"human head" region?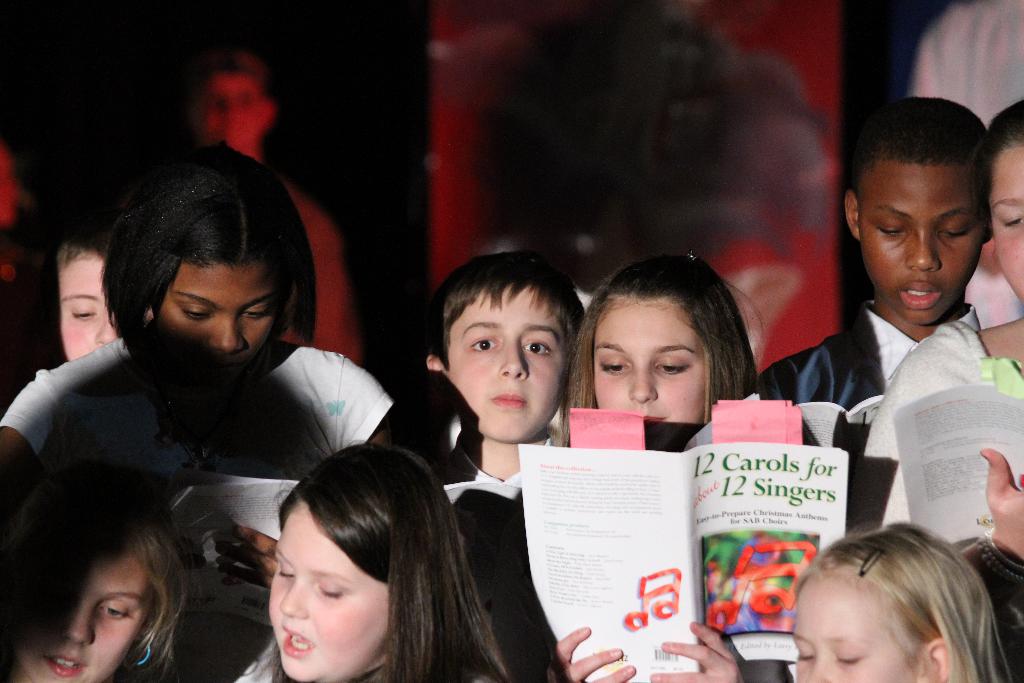
986,99,1023,307
